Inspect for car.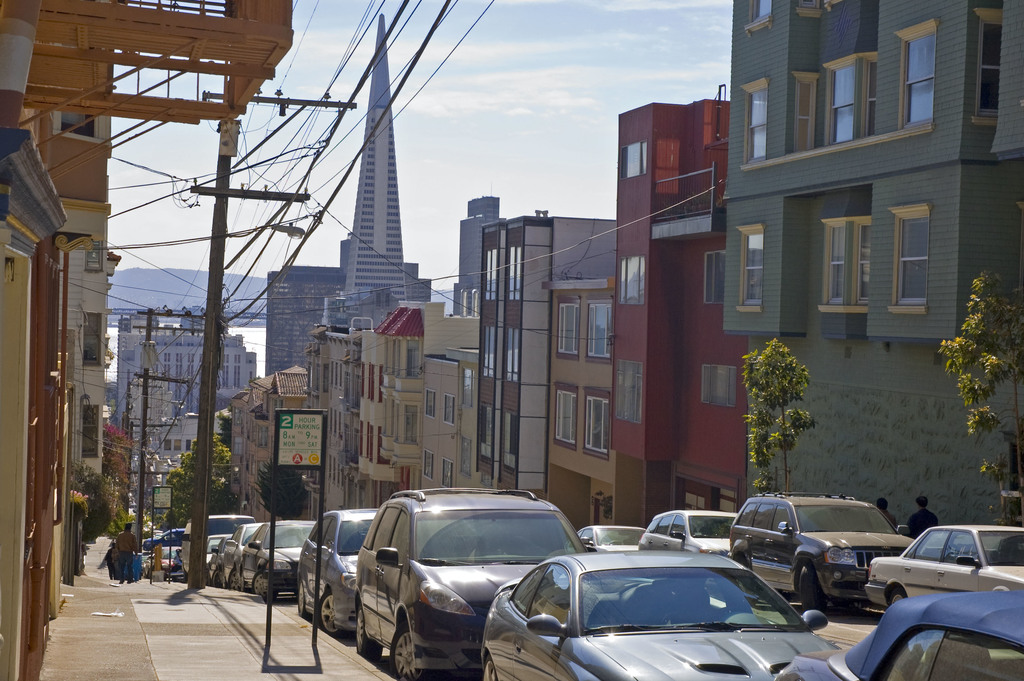
Inspection: 644, 503, 733, 561.
